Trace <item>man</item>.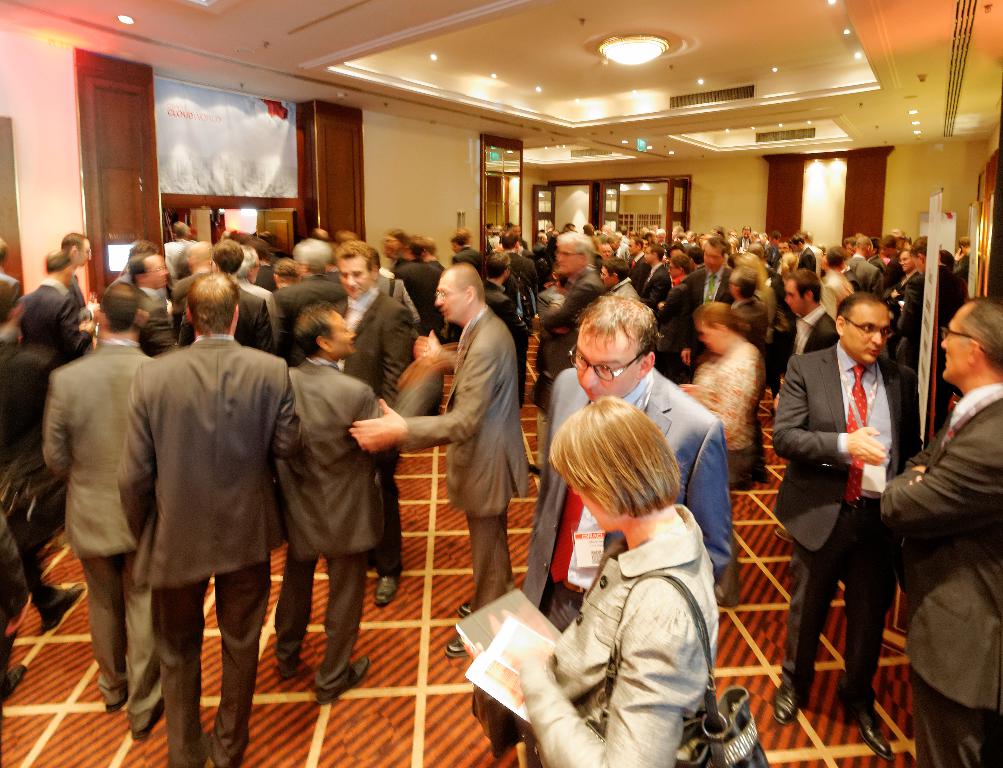
Traced to (x1=901, y1=251, x2=912, y2=288).
